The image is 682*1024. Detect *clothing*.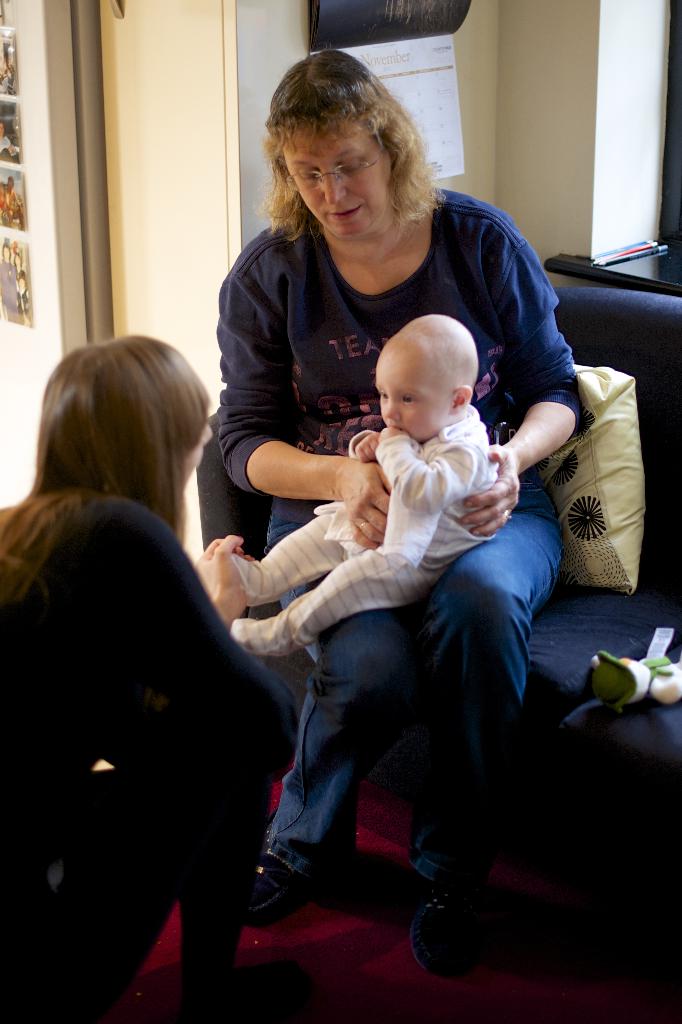
Detection: <box>214,189,589,877</box>.
